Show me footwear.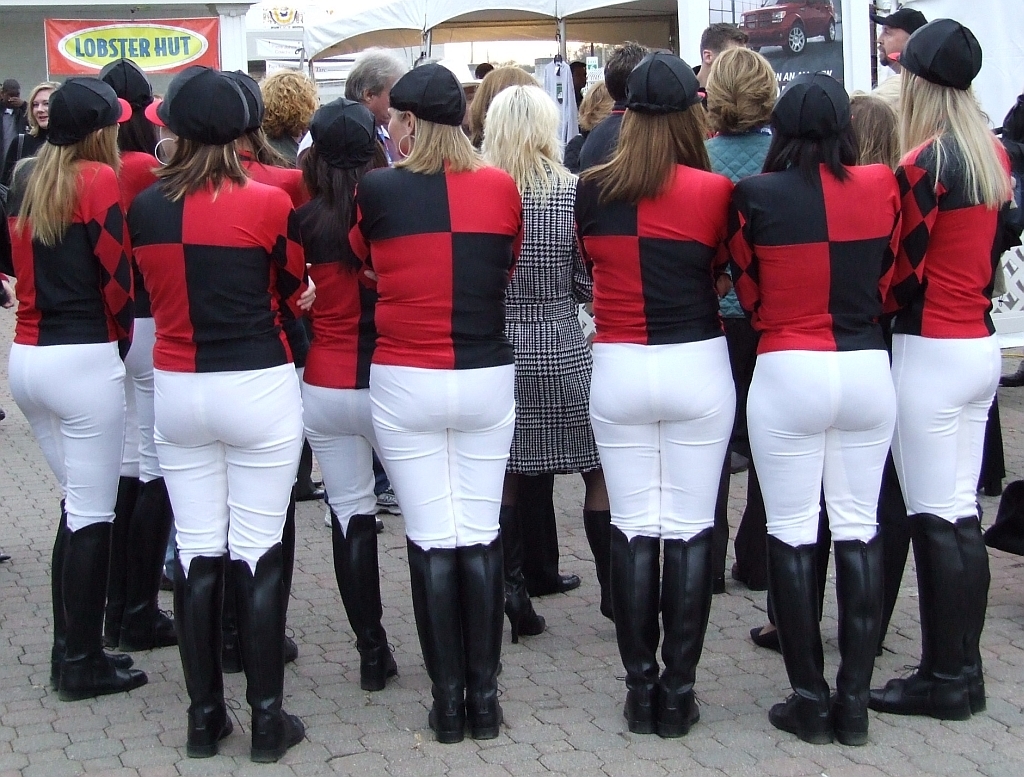
footwear is here: [121,478,171,653].
